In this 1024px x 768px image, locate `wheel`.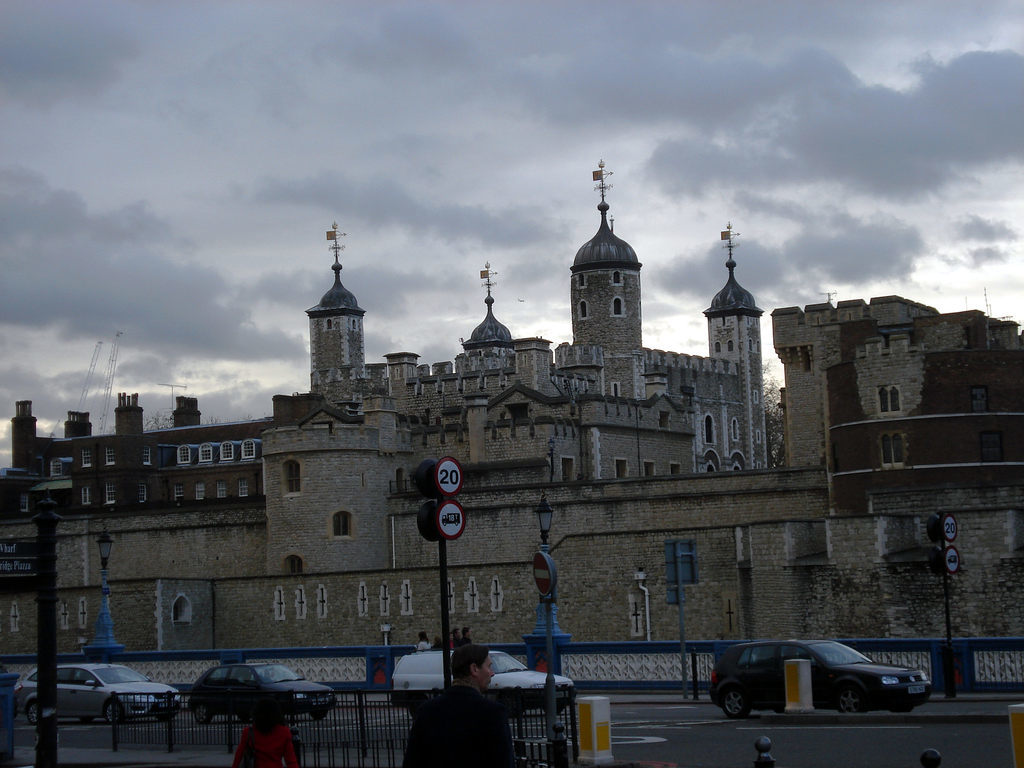
Bounding box: rect(315, 708, 326, 721).
